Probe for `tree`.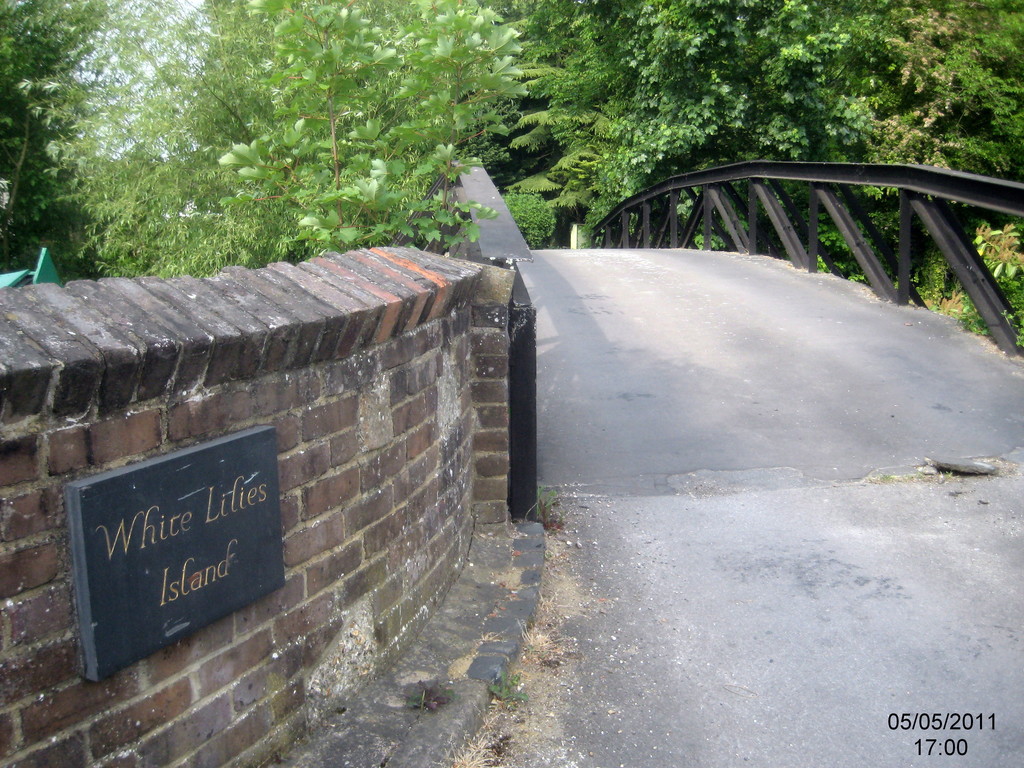
Probe result: x1=515, y1=2, x2=687, y2=234.
